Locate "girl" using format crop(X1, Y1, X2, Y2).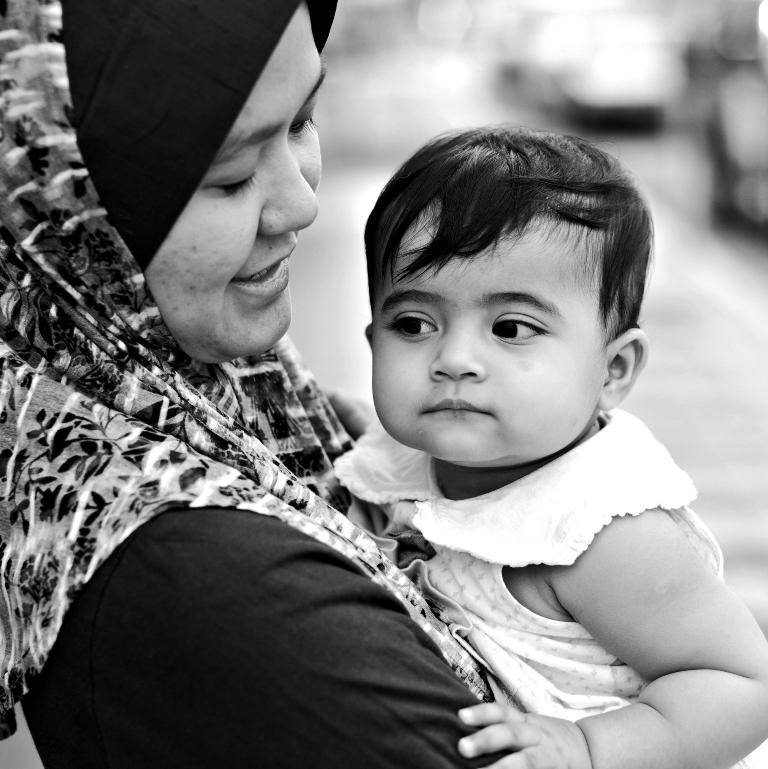
crop(0, 0, 505, 766).
